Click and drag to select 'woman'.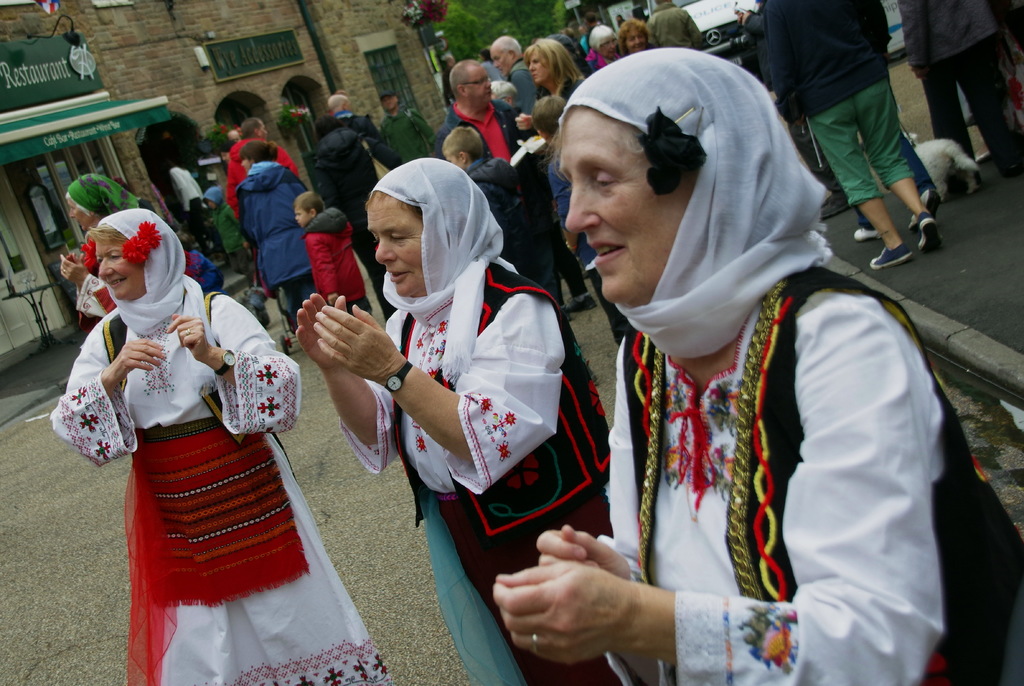
Selection: box=[96, 203, 335, 668].
